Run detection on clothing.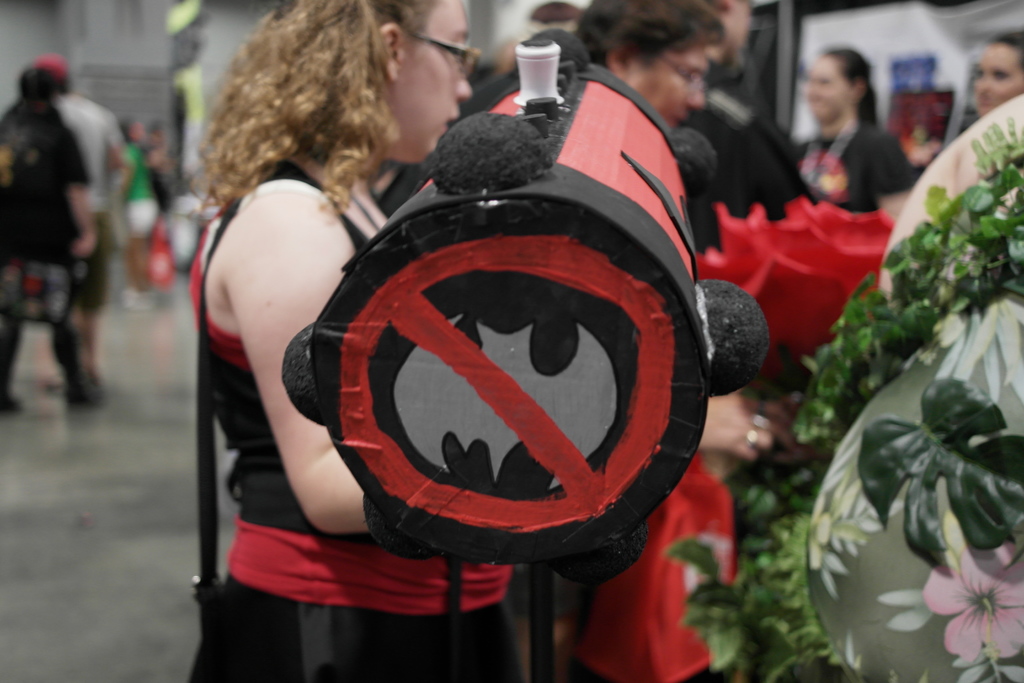
Result: left=578, top=457, right=738, bottom=682.
